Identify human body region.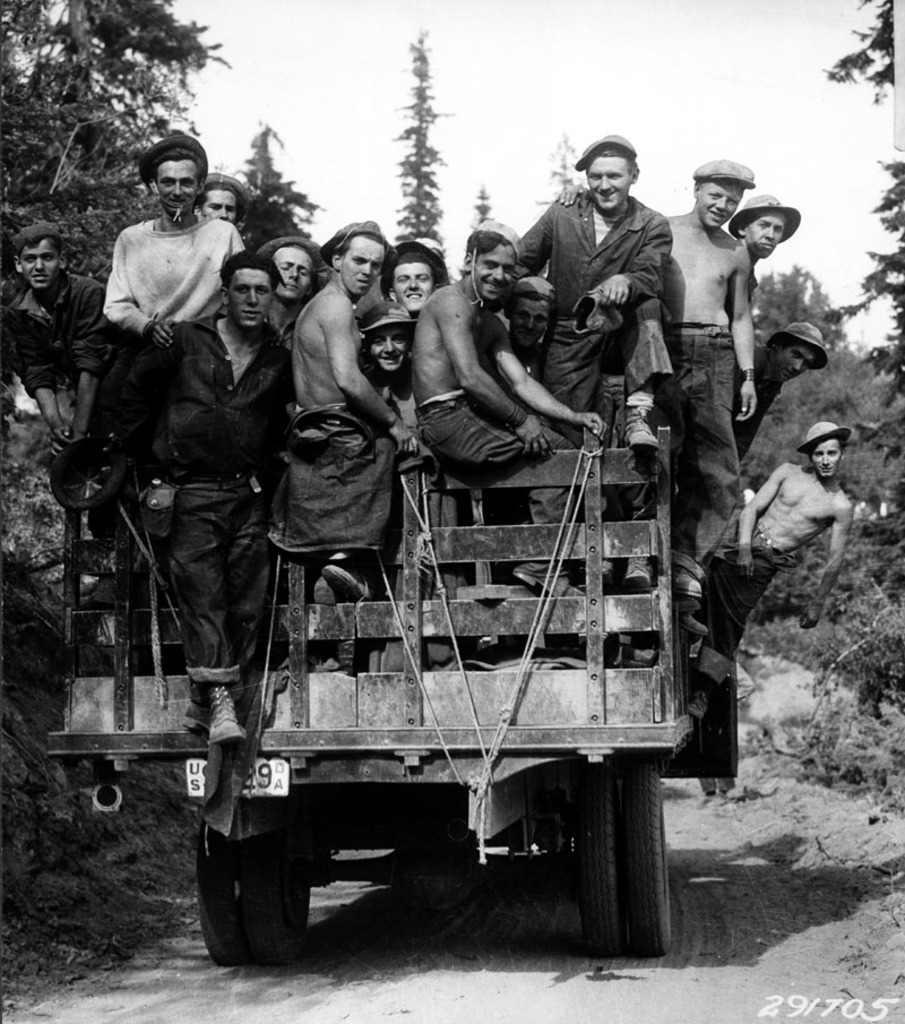
Region: bbox=(90, 266, 309, 692).
